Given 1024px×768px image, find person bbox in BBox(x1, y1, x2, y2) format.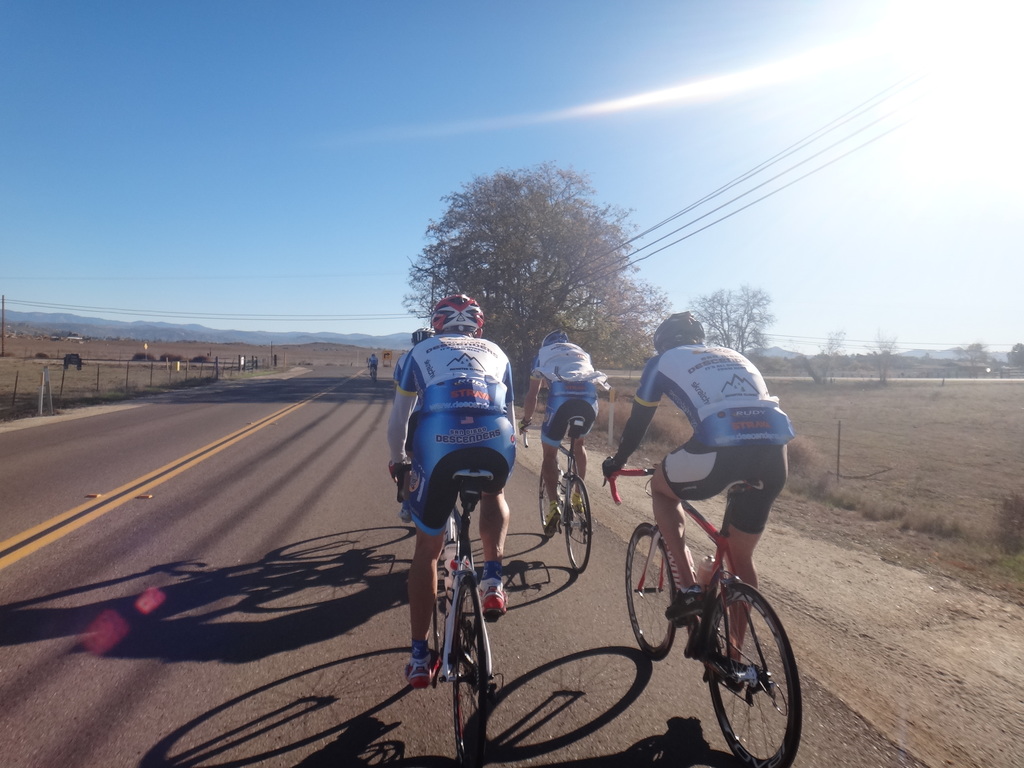
BBox(515, 332, 614, 539).
